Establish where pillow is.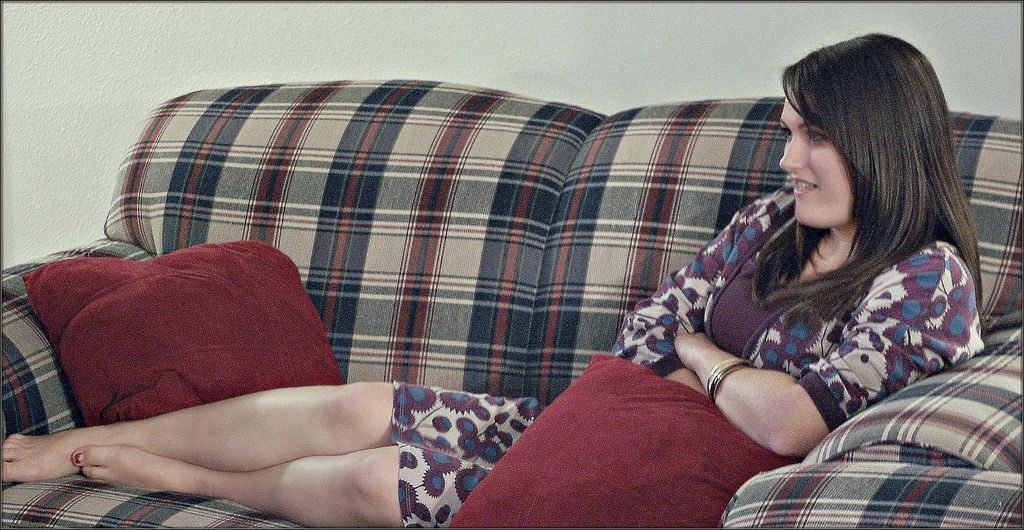
Established at [x1=22, y1=241, x2=353, y2=434].
